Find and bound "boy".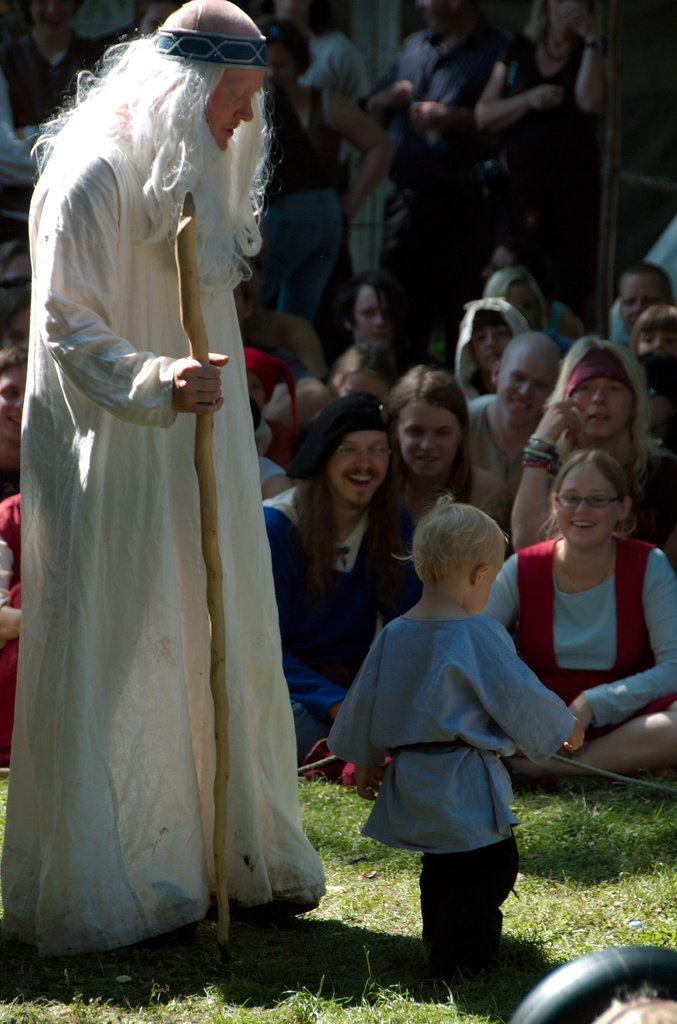
Bound: locate(330, 493, 582, 965).
